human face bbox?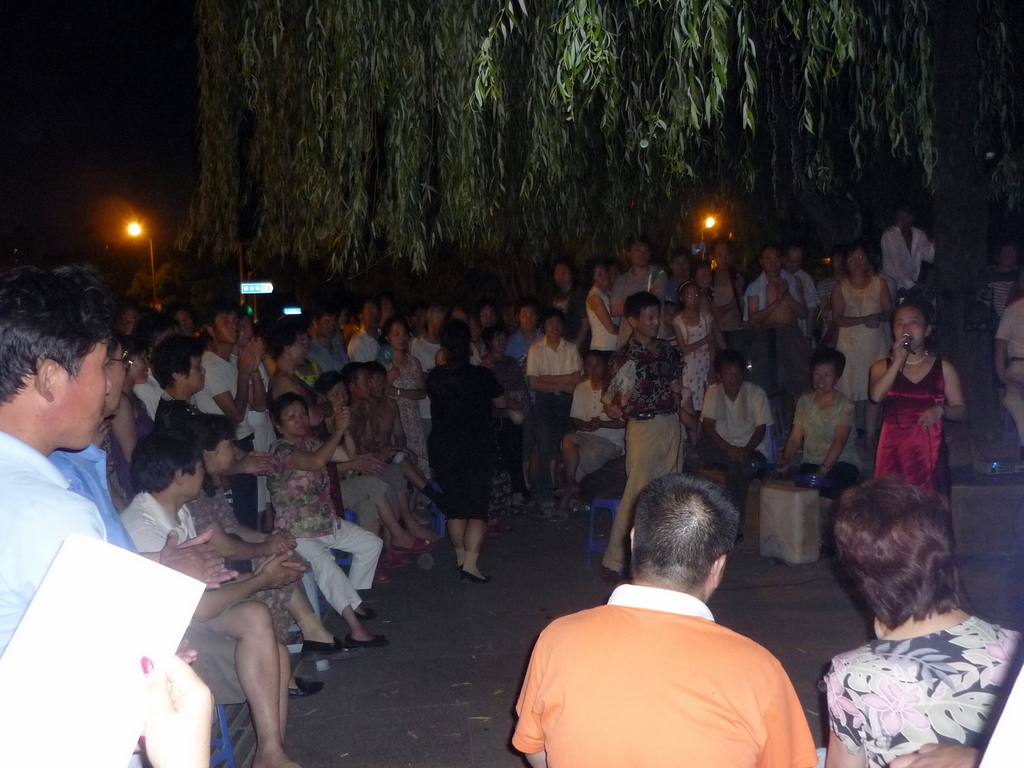
(521,312,532,328)
